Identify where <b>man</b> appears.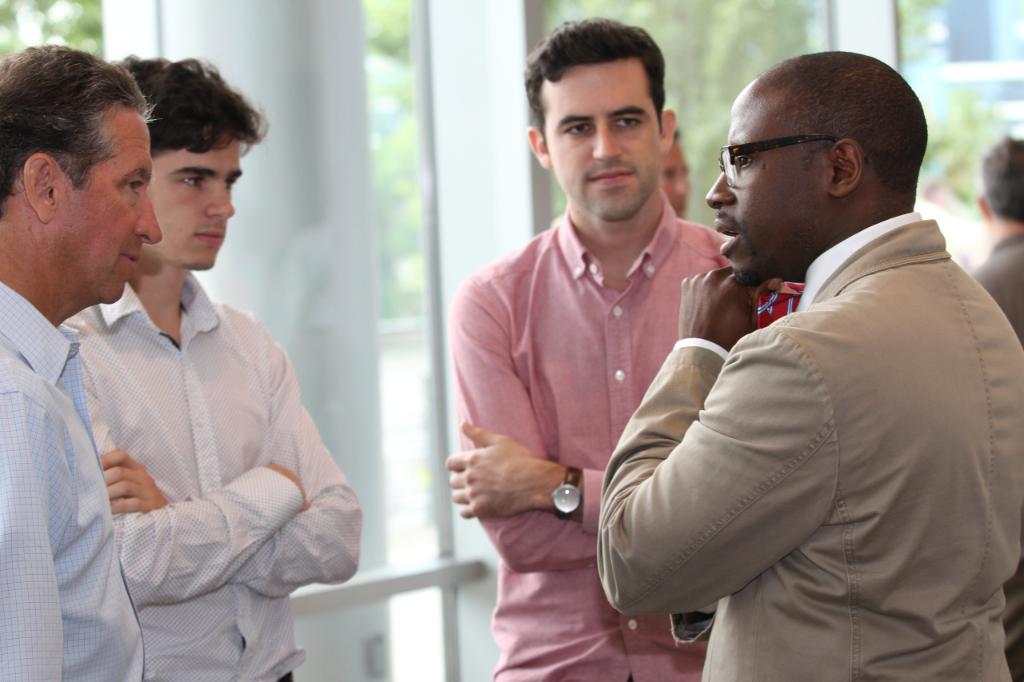
Appears at 70 56 366 681.
